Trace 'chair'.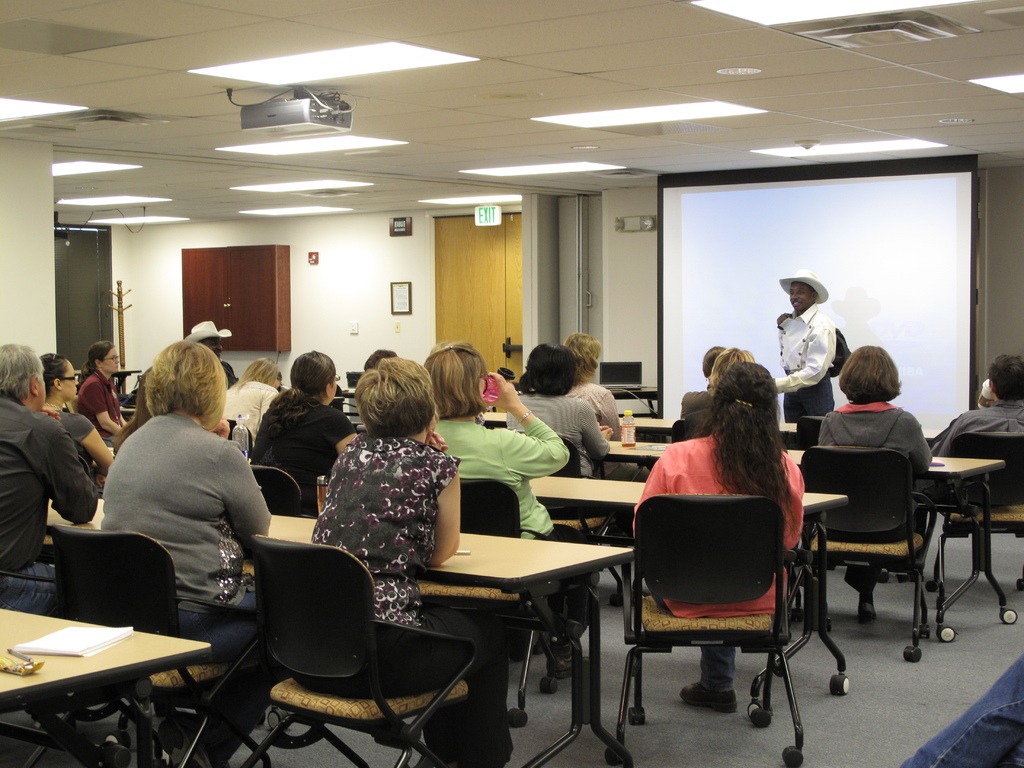
Traced to {"left": 628, "top": 471, "right": 816, "bottom": 742}.
